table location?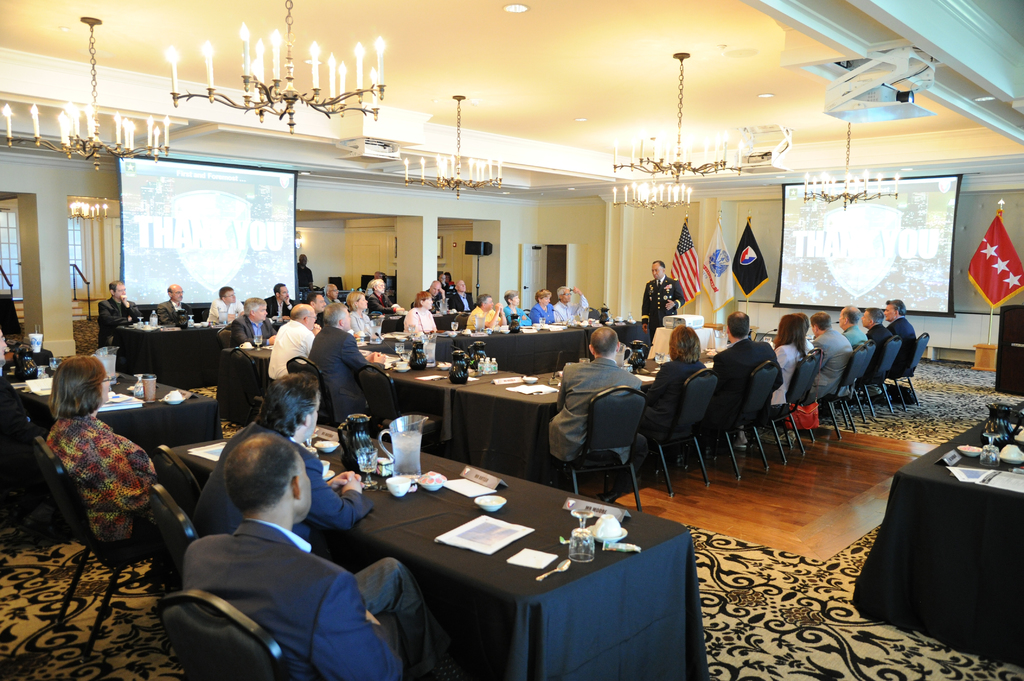
{"x1": 376, "y1": 295, "x2": 601, "y2": 369}
